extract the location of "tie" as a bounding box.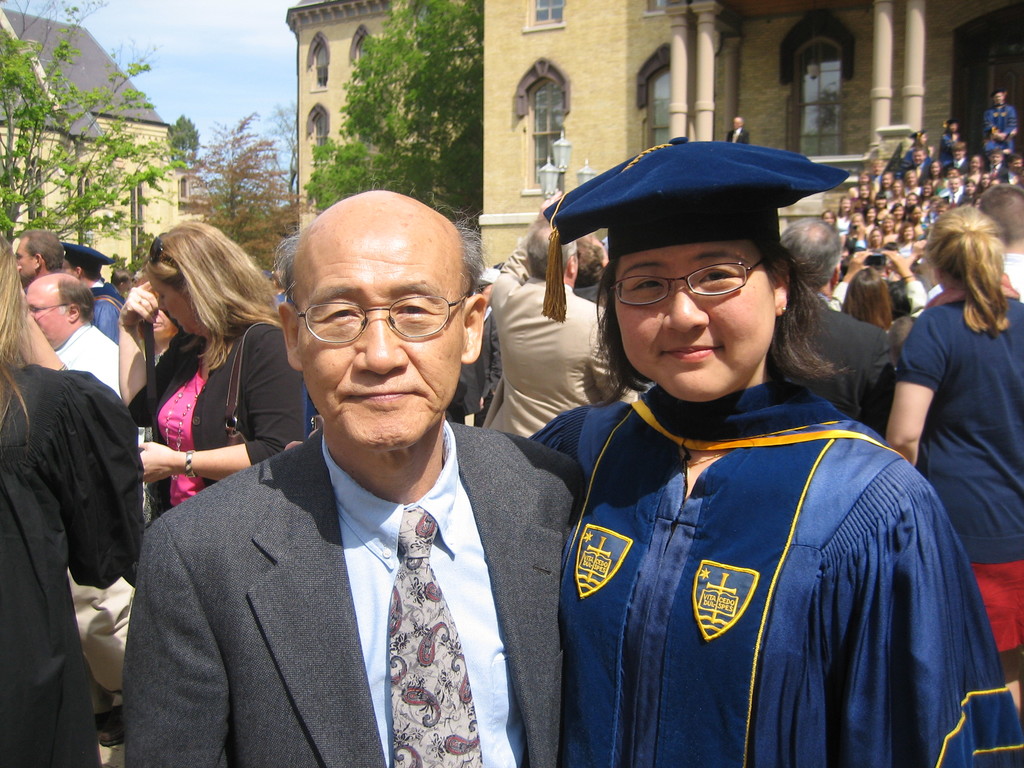
region(387, 505, 484, 767).
